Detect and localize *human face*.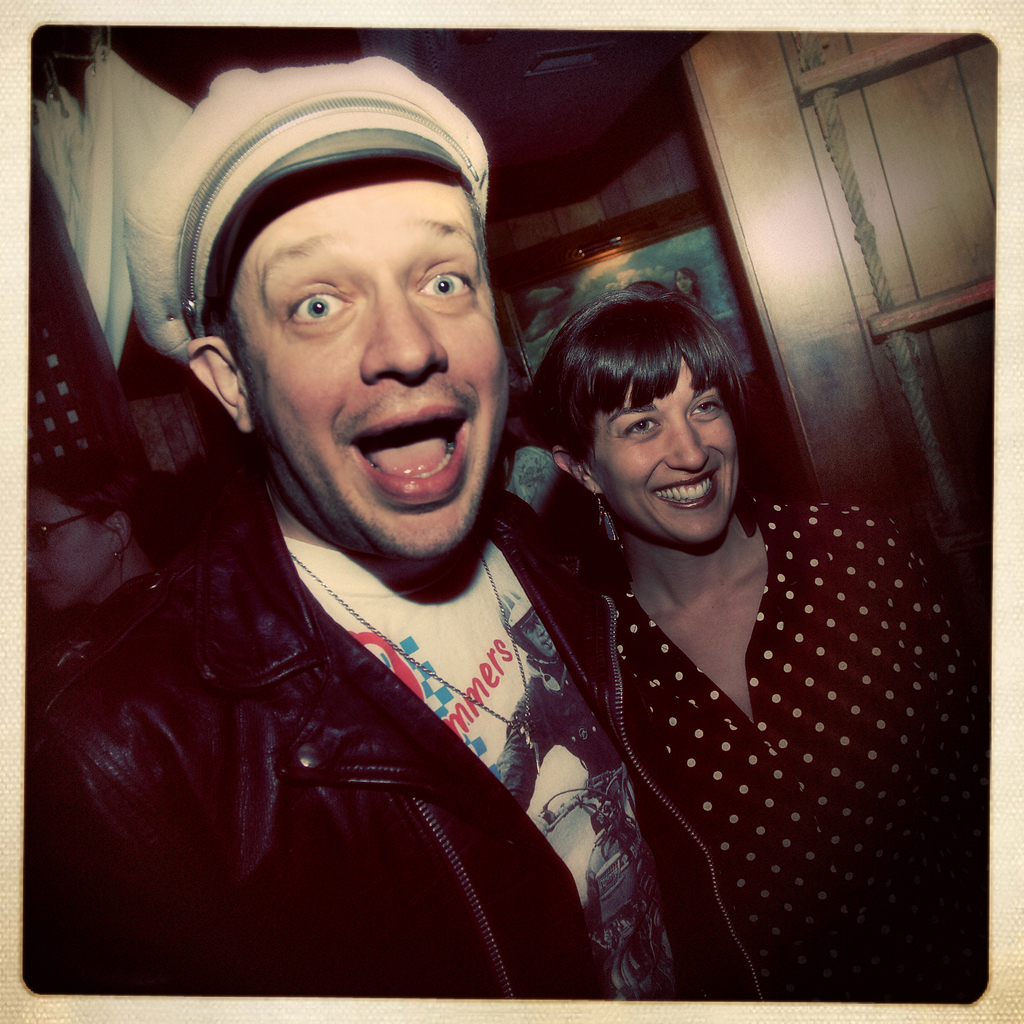
Localized at [x1=221, y1=154, x2=515, y2=559].
